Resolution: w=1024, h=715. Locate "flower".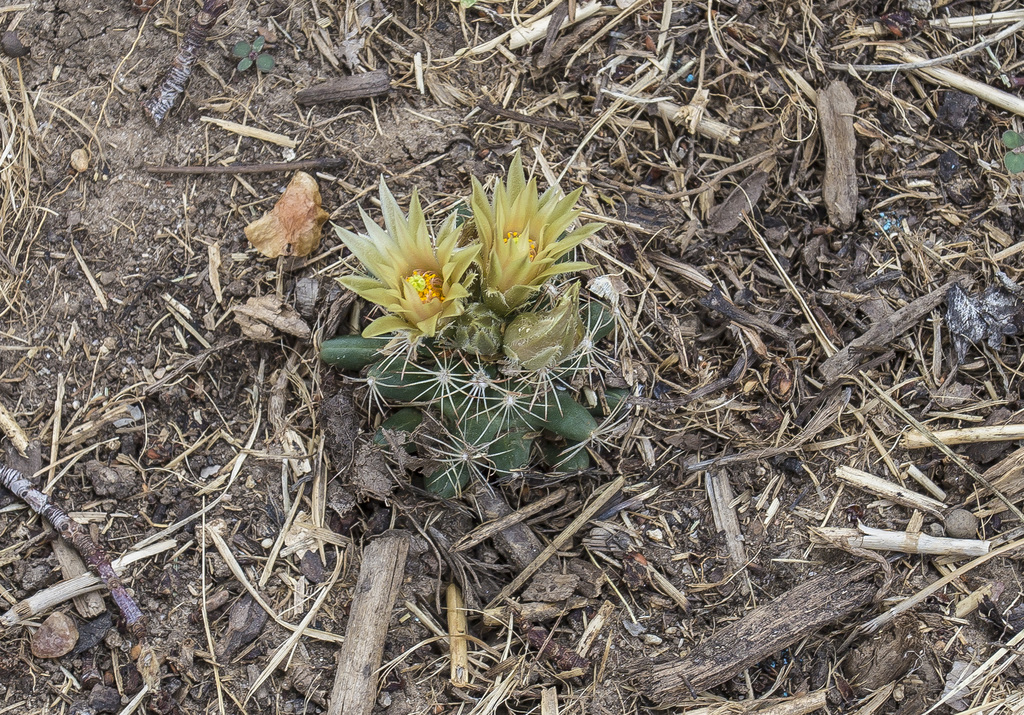
rect(467, 145, 608, 316).
